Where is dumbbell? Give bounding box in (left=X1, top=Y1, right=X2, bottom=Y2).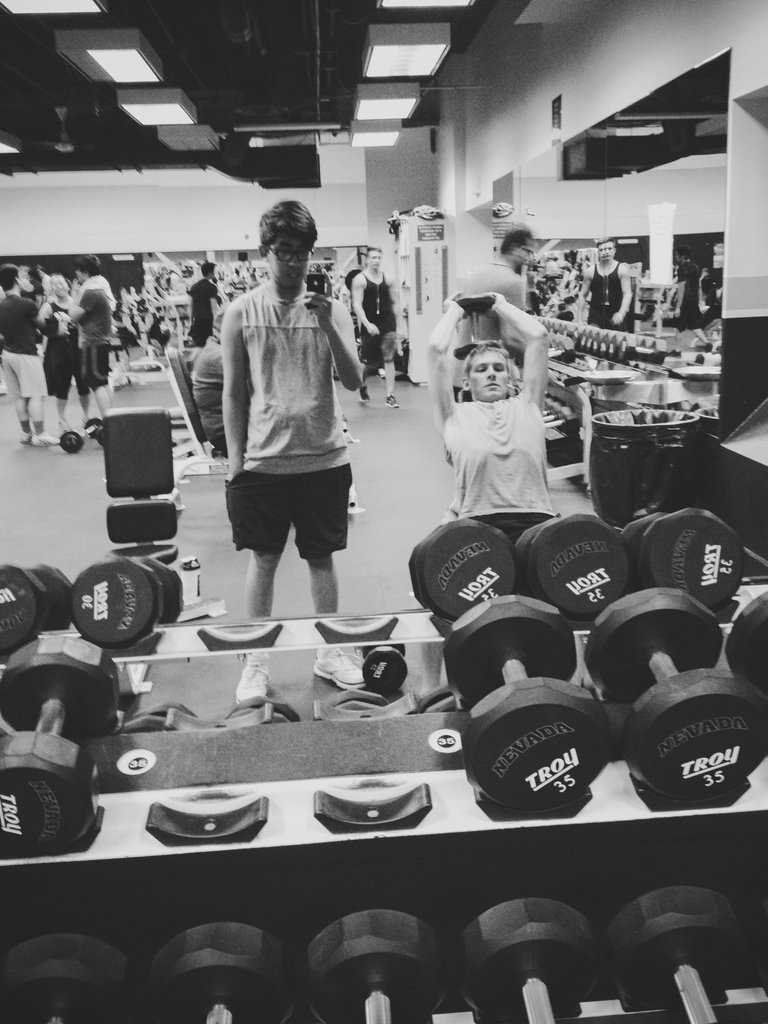
(left=0, top=932, right=131, bottom=1023).
